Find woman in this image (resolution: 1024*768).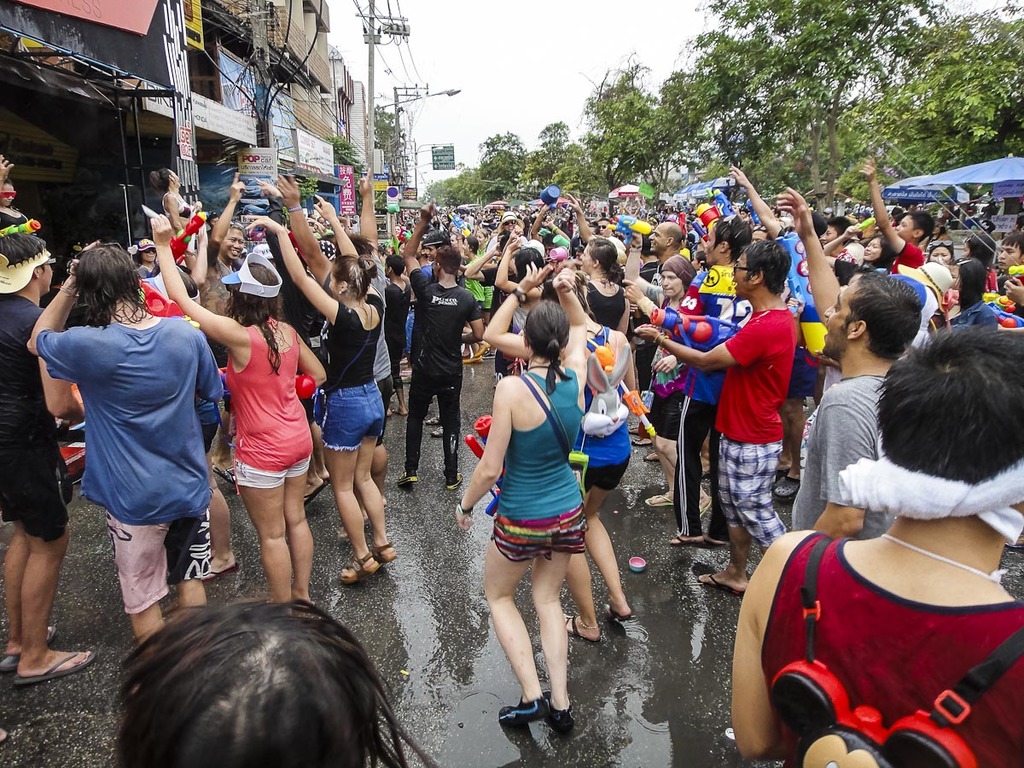
(x1=924, y1=237, x2=951, y2=277).
